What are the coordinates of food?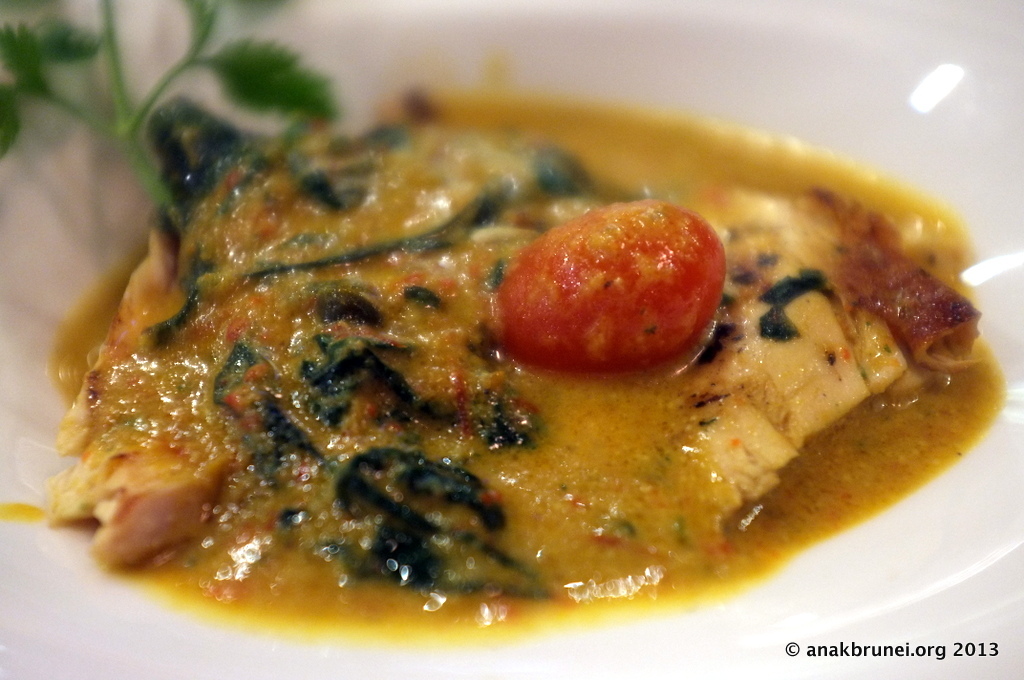
69:71:954:623.
